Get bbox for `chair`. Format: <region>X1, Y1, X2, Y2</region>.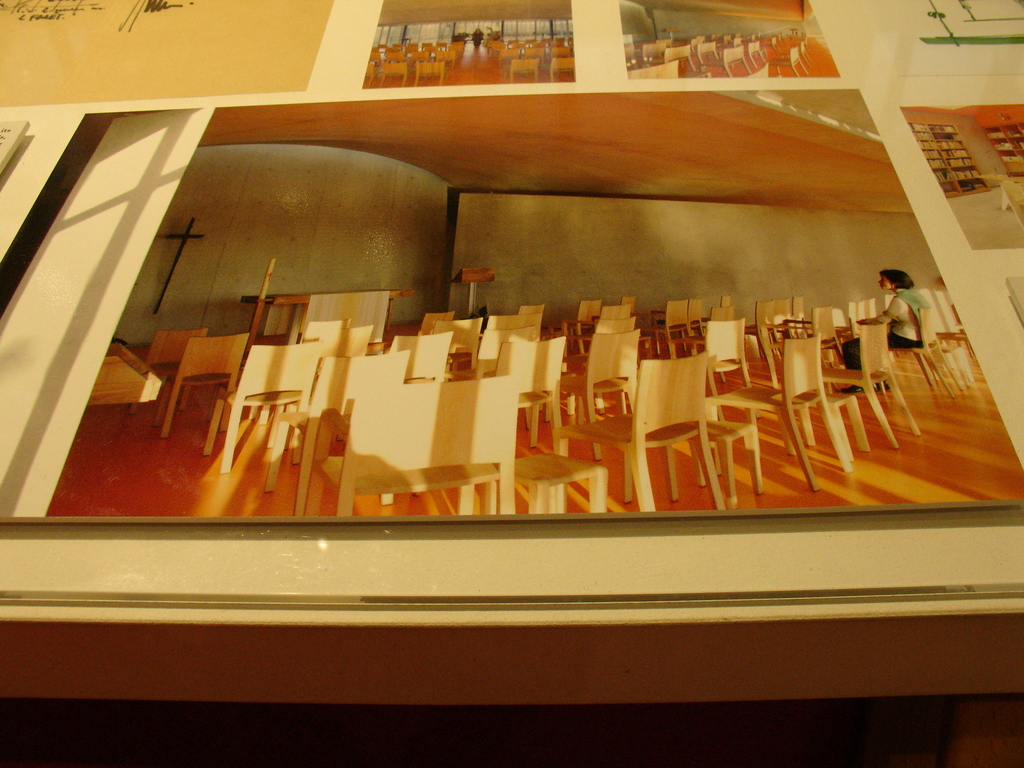
<region>616, 291, 636, 315</region>.
